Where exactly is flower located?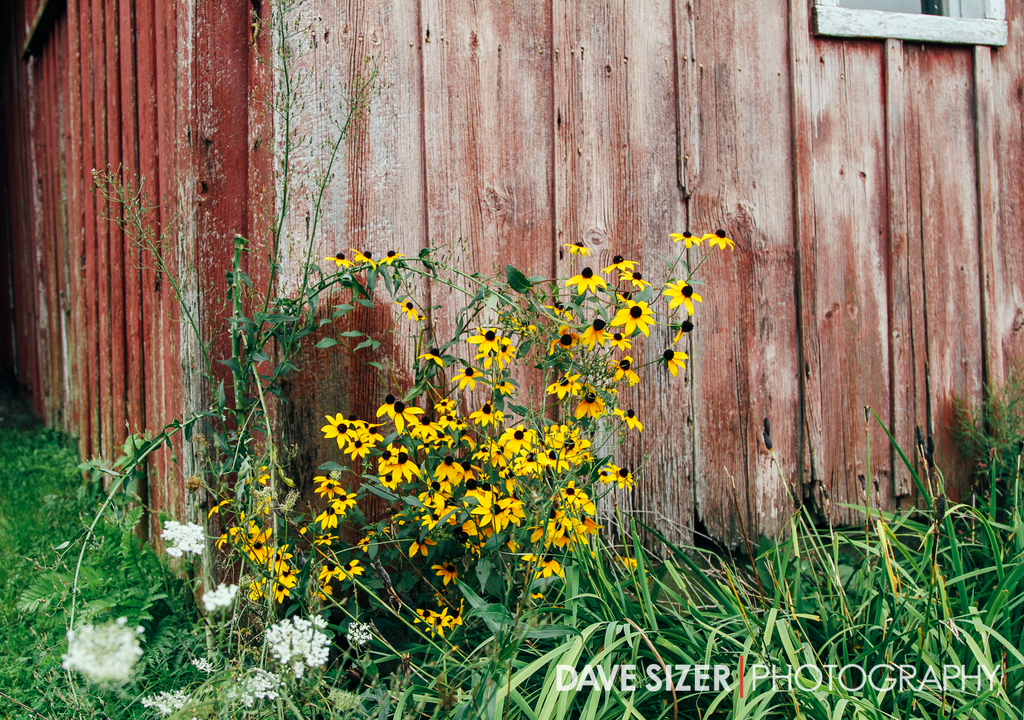
Its bounding box is bbox=[321, 412, 358, 447].
